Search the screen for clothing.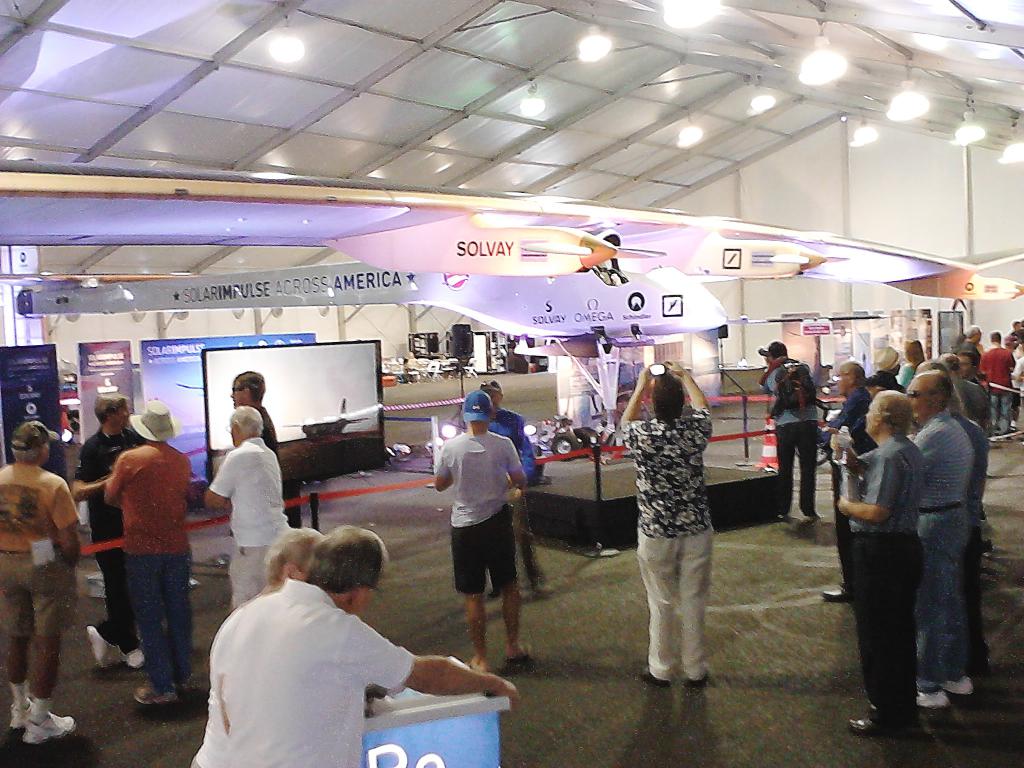
Found at [left=976, top=348, right=1014, bottom=435].
